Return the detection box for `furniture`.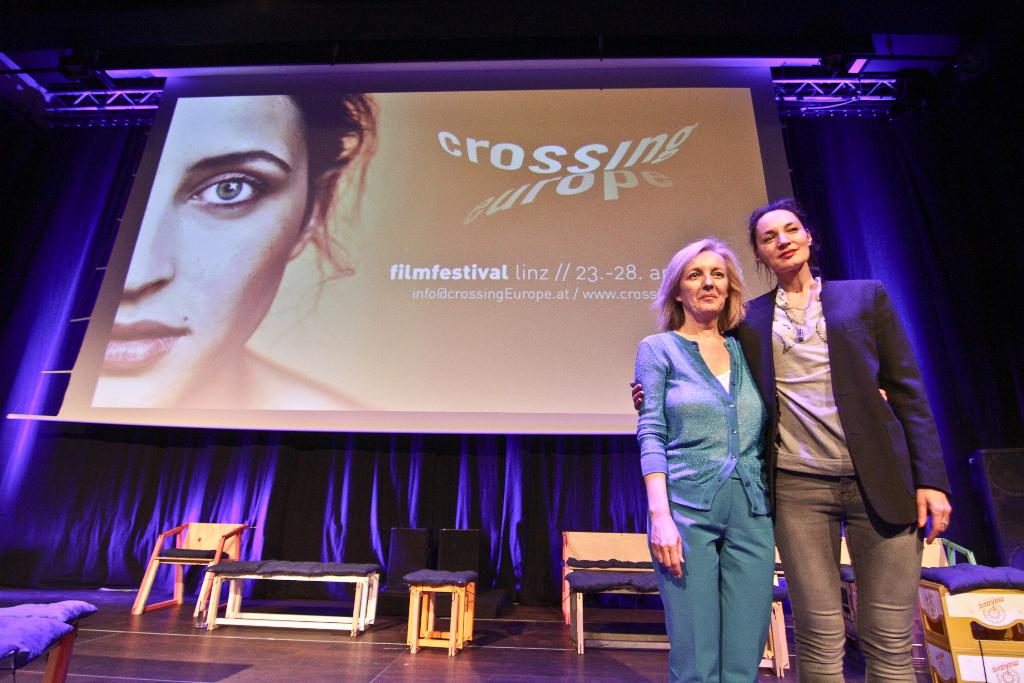
Rect(207, 562, 381, 636).
